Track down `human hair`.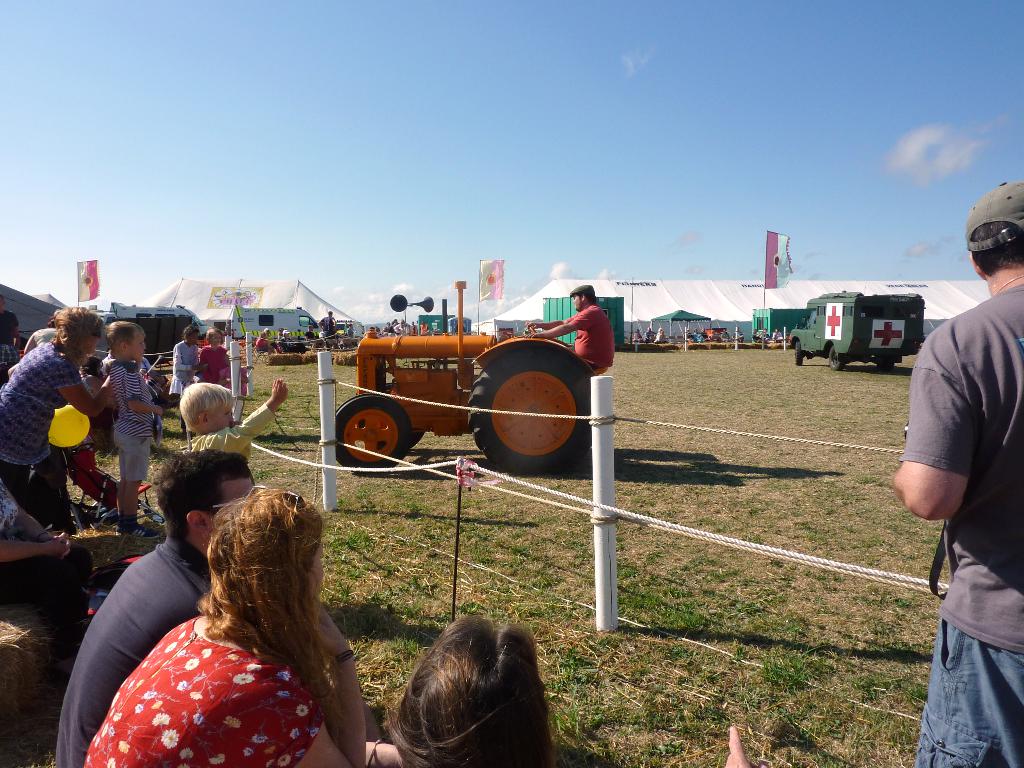
Tracked to 968:219:1023:278.
